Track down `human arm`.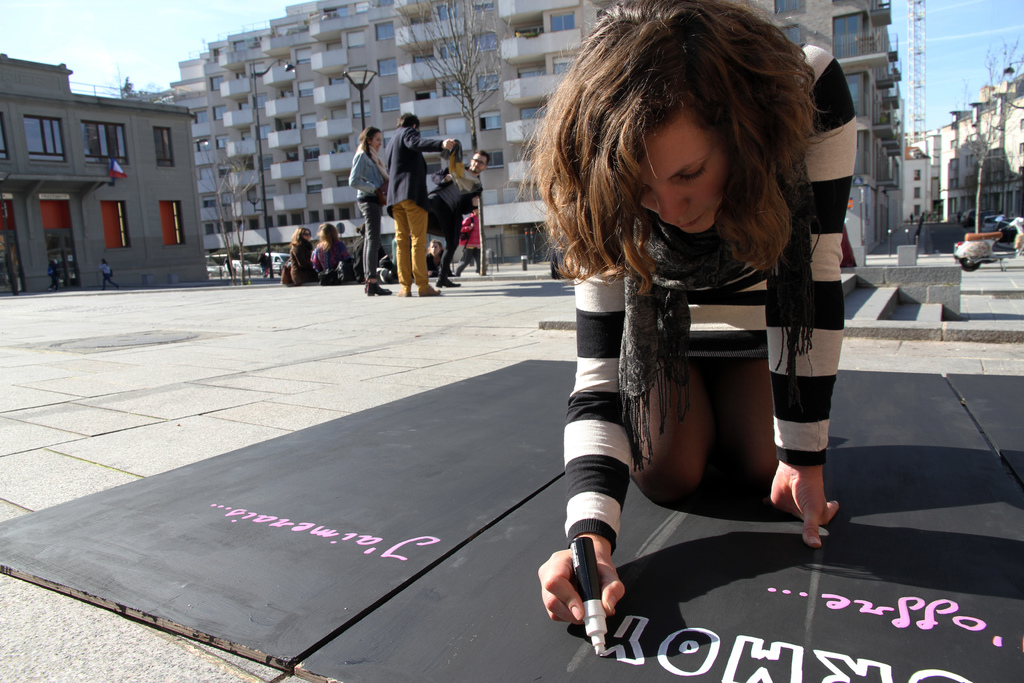
Tracked to 426/269/435/278.
